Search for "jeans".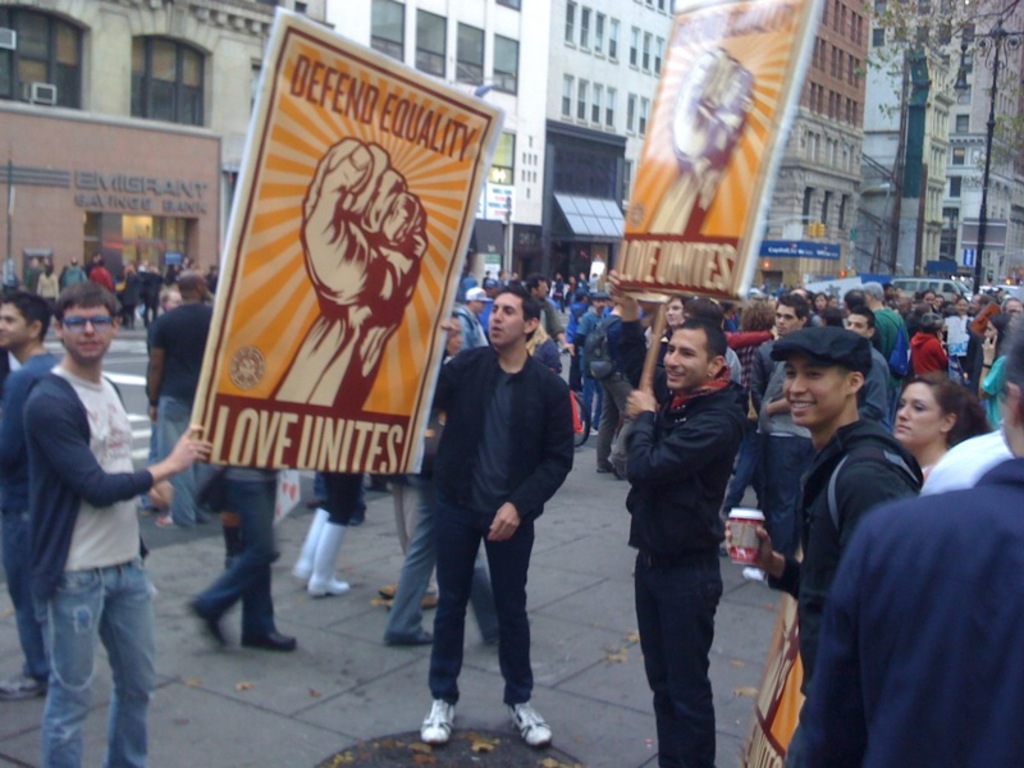
Found at detection(712, 426, 760, 503).
